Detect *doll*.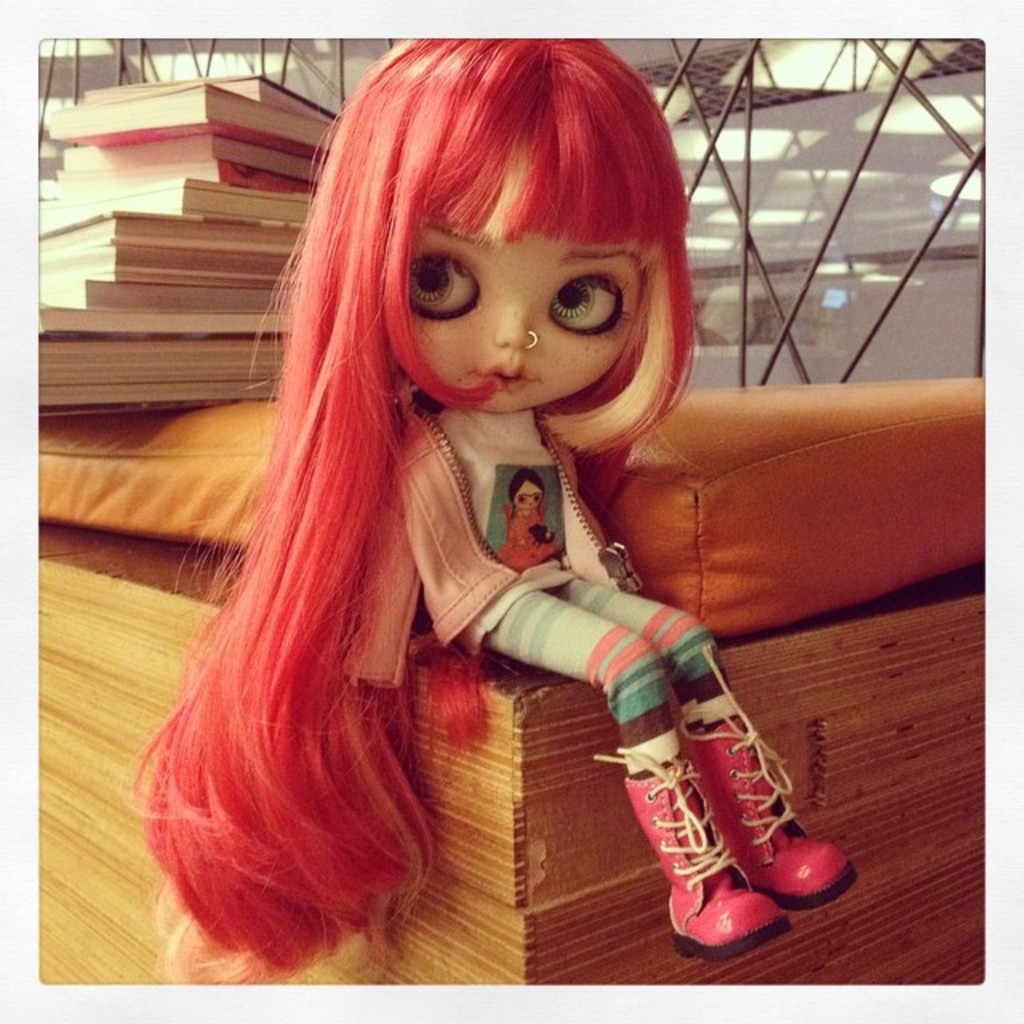
Detected at x1=144 y1=51 x2=838 y2=979.
